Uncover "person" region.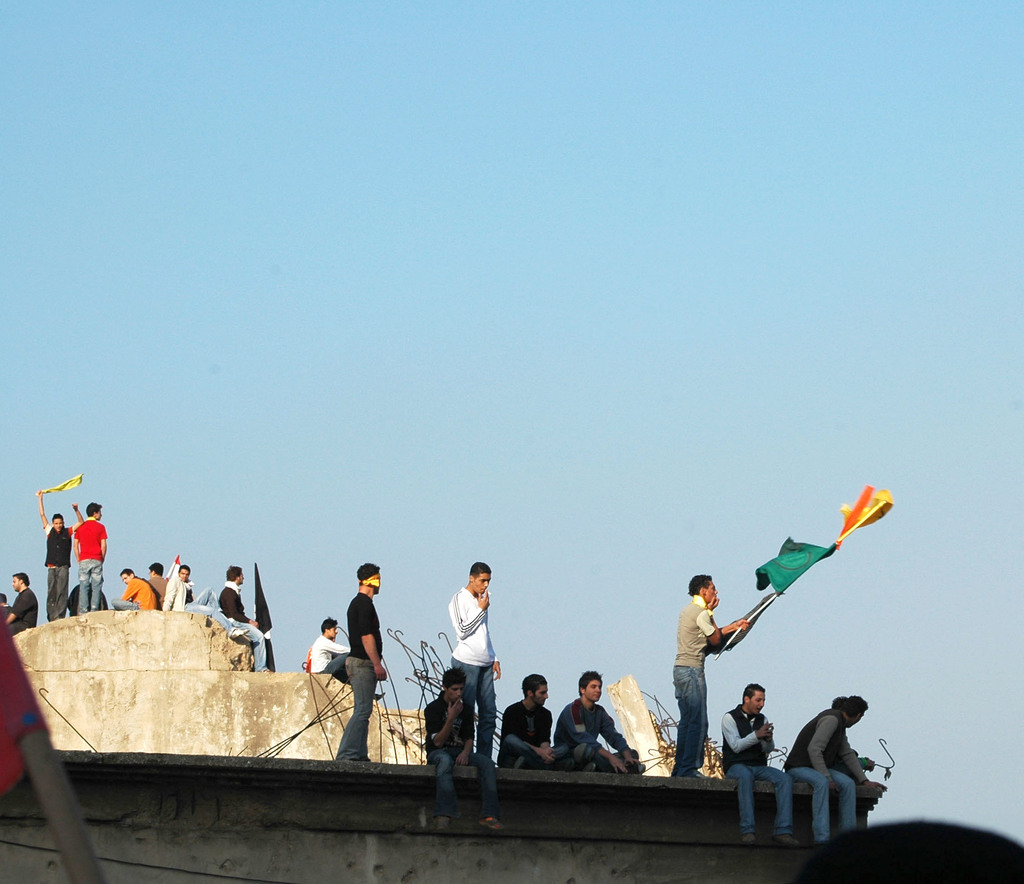
Uncovered: 784,697,888,846.
